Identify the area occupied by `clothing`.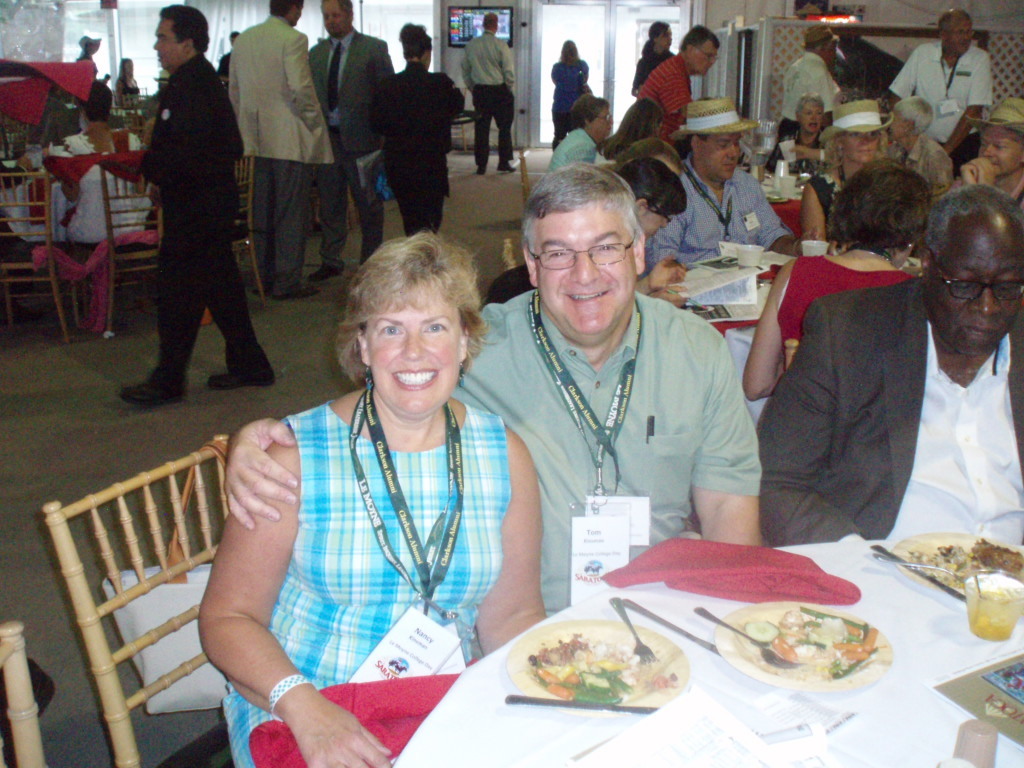
Area: left=882, top=45, right=997, bottom=185.
